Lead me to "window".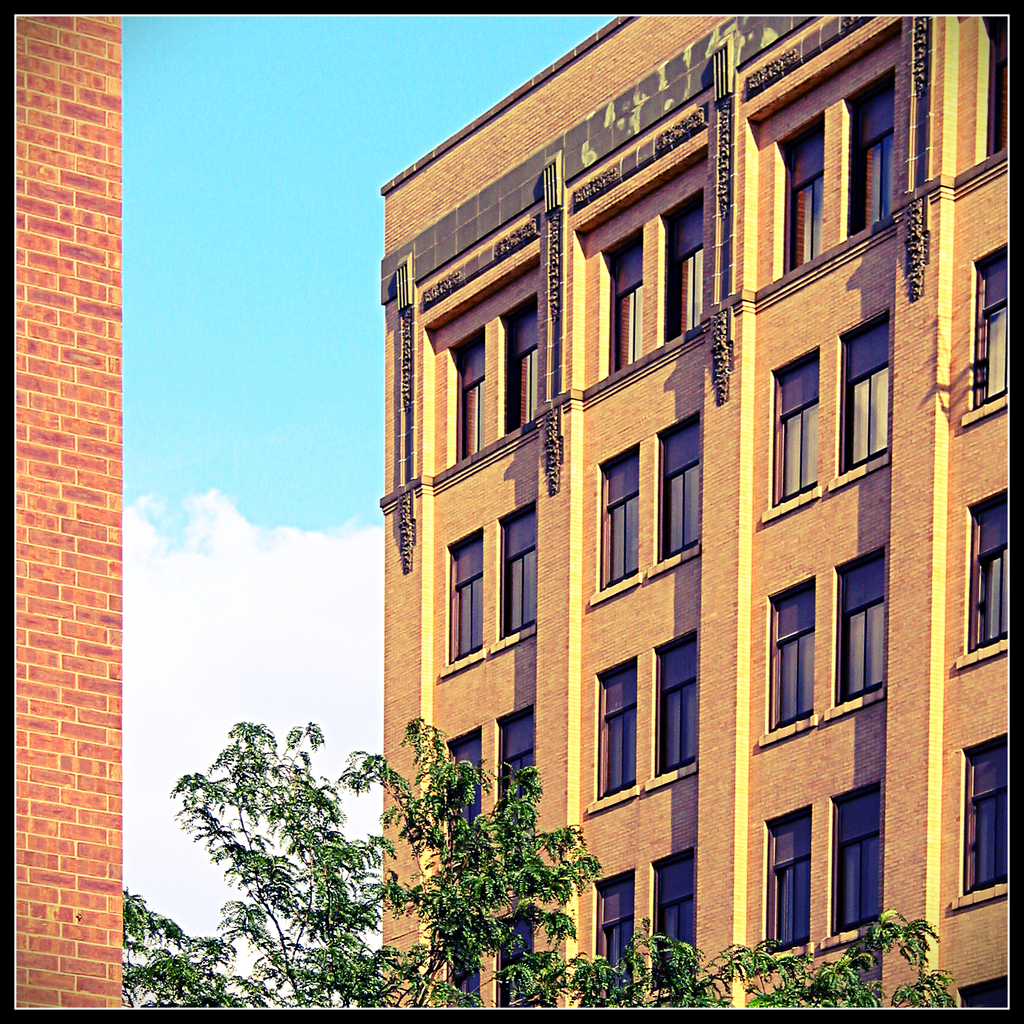
Lead to (x1=970, y1=485, x2=1012, y2=653).
